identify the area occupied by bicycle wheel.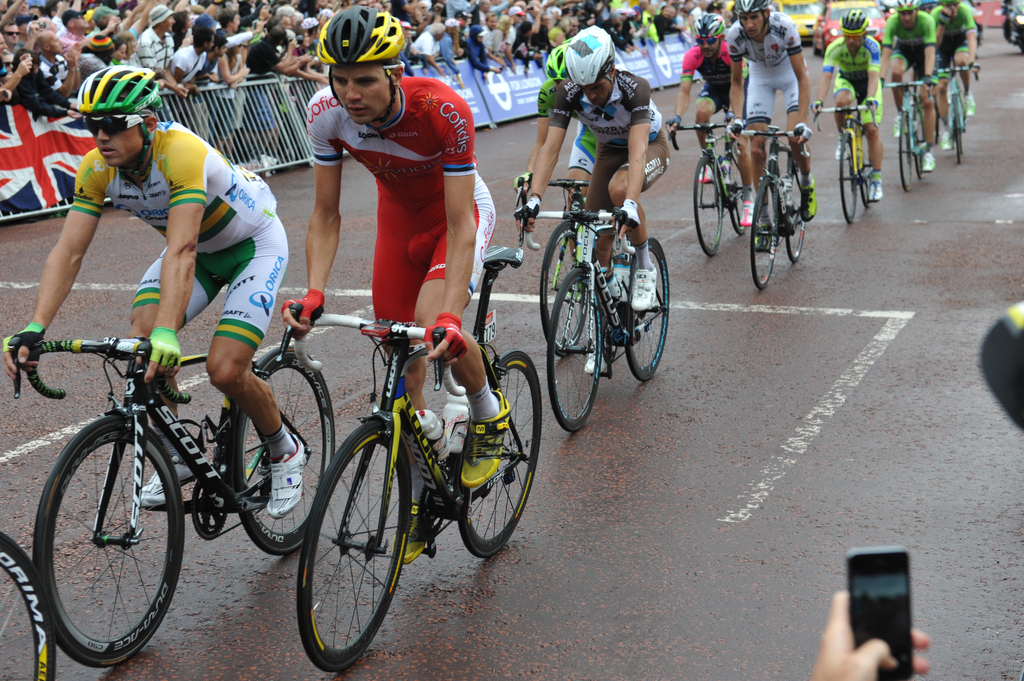
Area: [298, 407, 415, 672].
